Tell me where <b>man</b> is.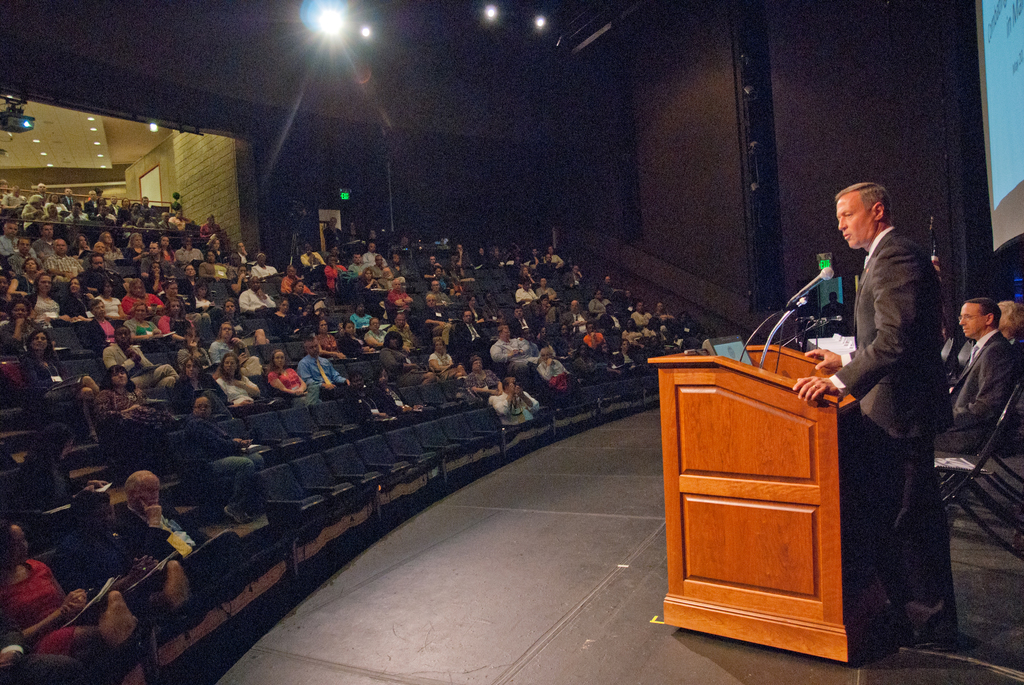
<b>man</b> is at 104,325,180,397.
